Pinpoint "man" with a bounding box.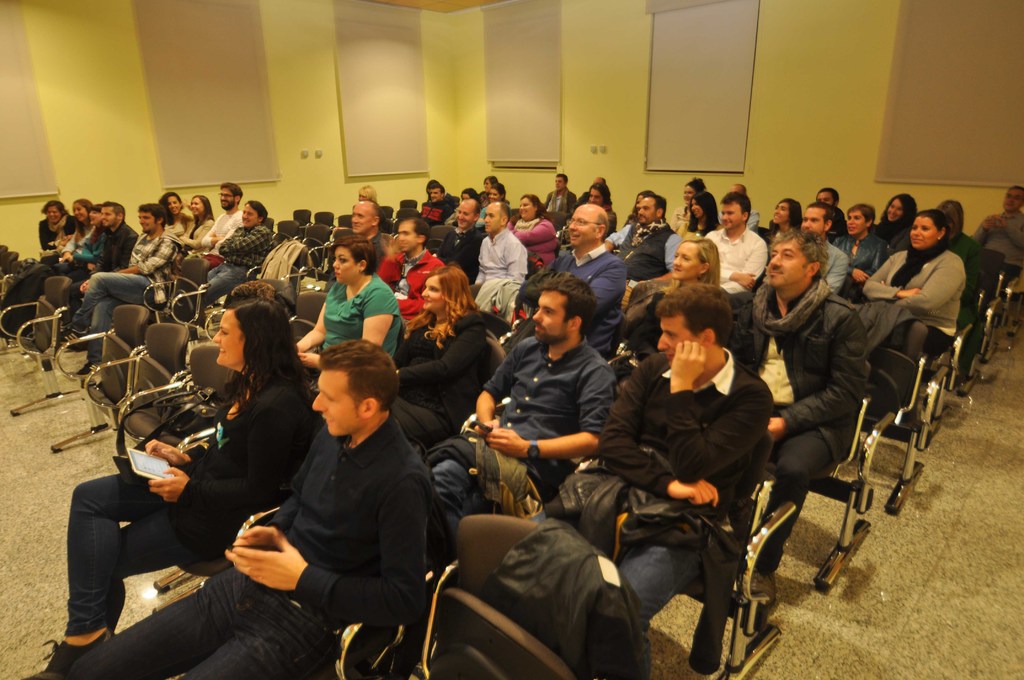
left=50, top=198, right=184, bottom=380.
